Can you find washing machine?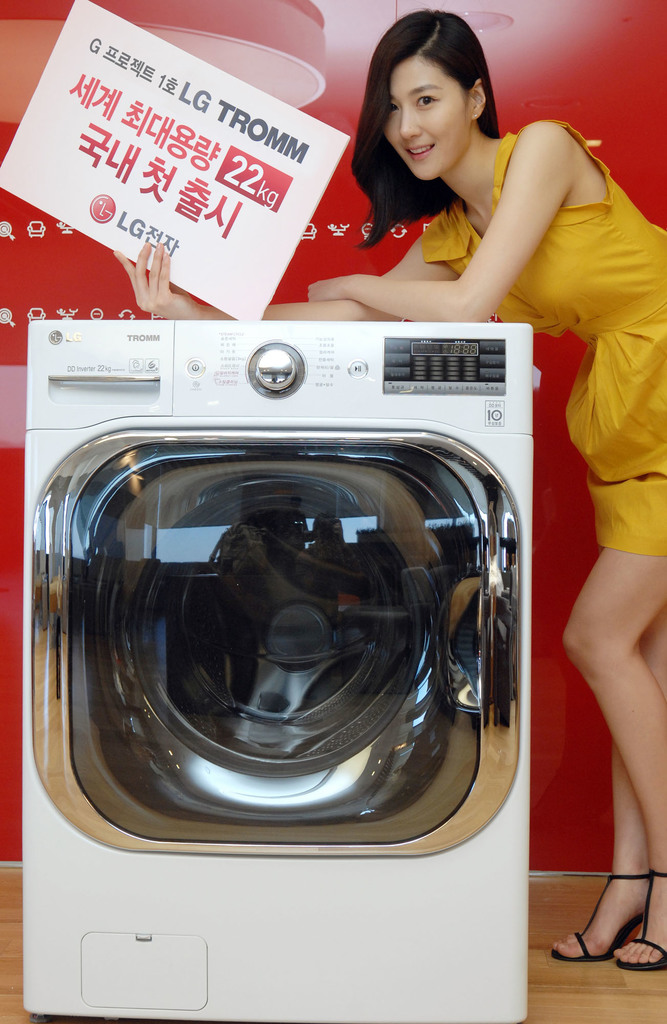
Yes, bounding box: locate(13, 318, 530, 1023).
